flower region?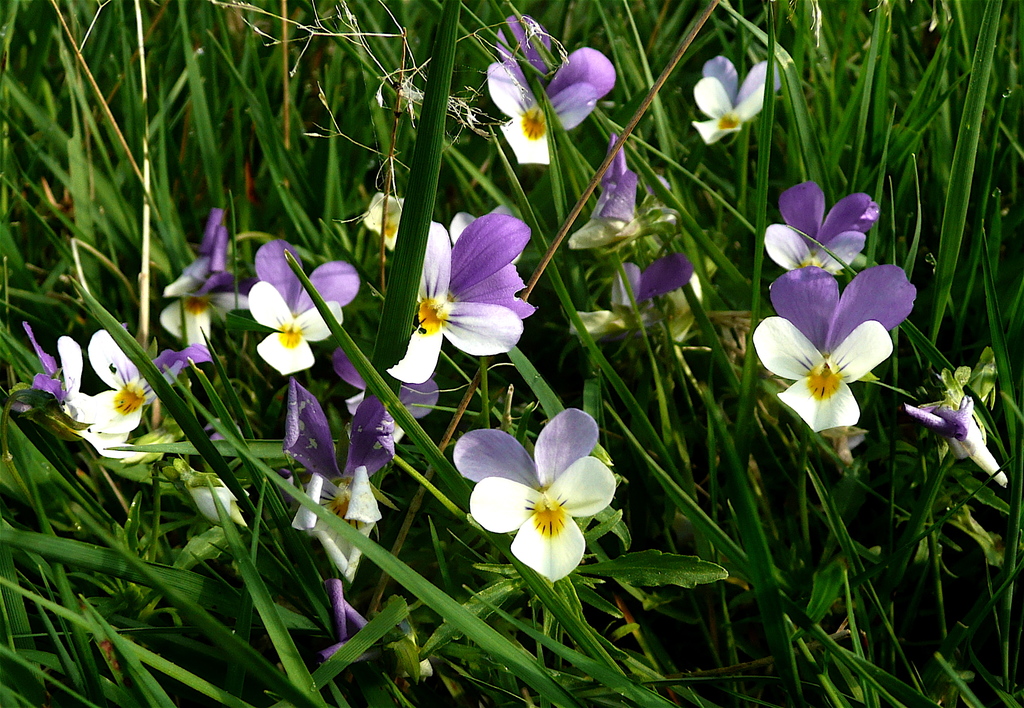
(left=242, top=230, right=365, bottom=389)
